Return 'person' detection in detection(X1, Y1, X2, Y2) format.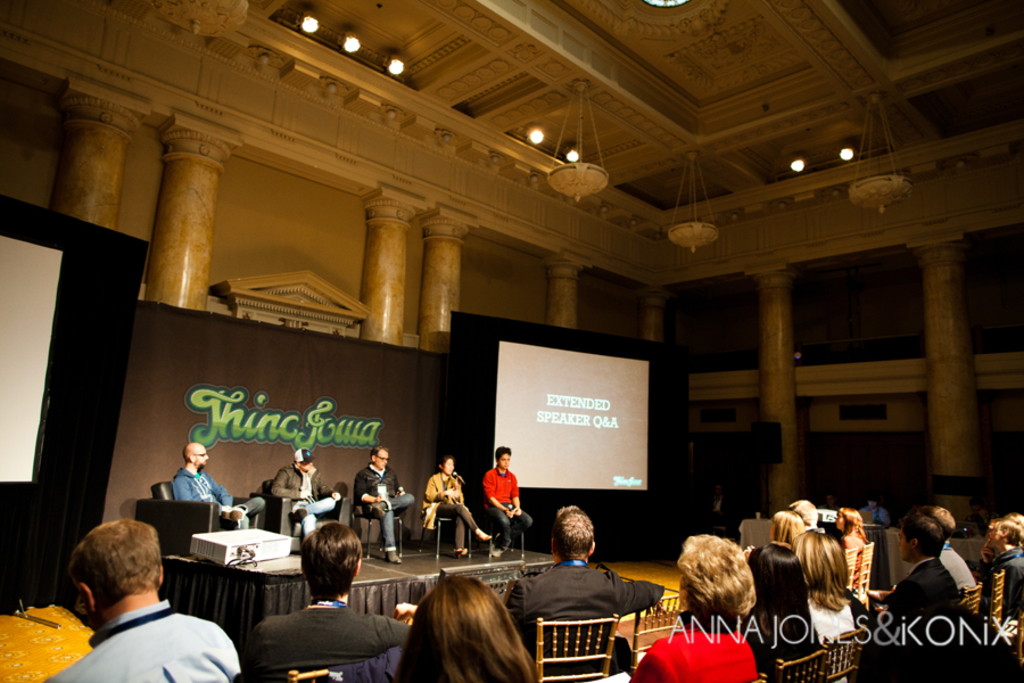
detection(744, 543, 826, 682).
